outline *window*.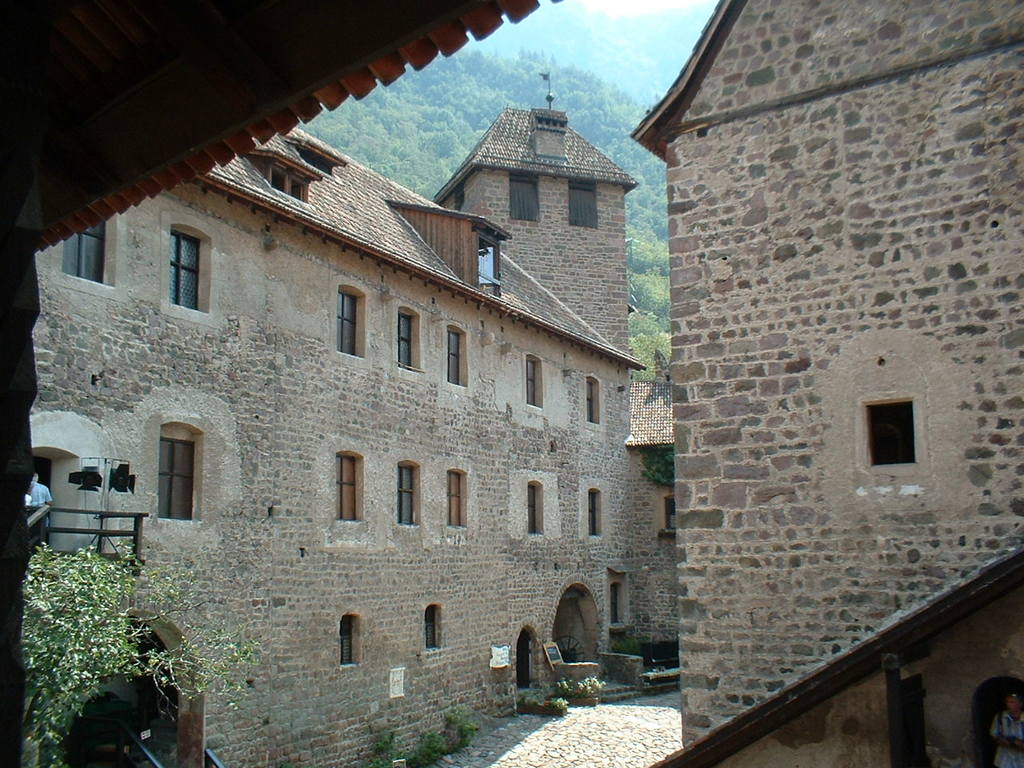
Outline: [x1=590, y1=496, x2=598, y2=534].
